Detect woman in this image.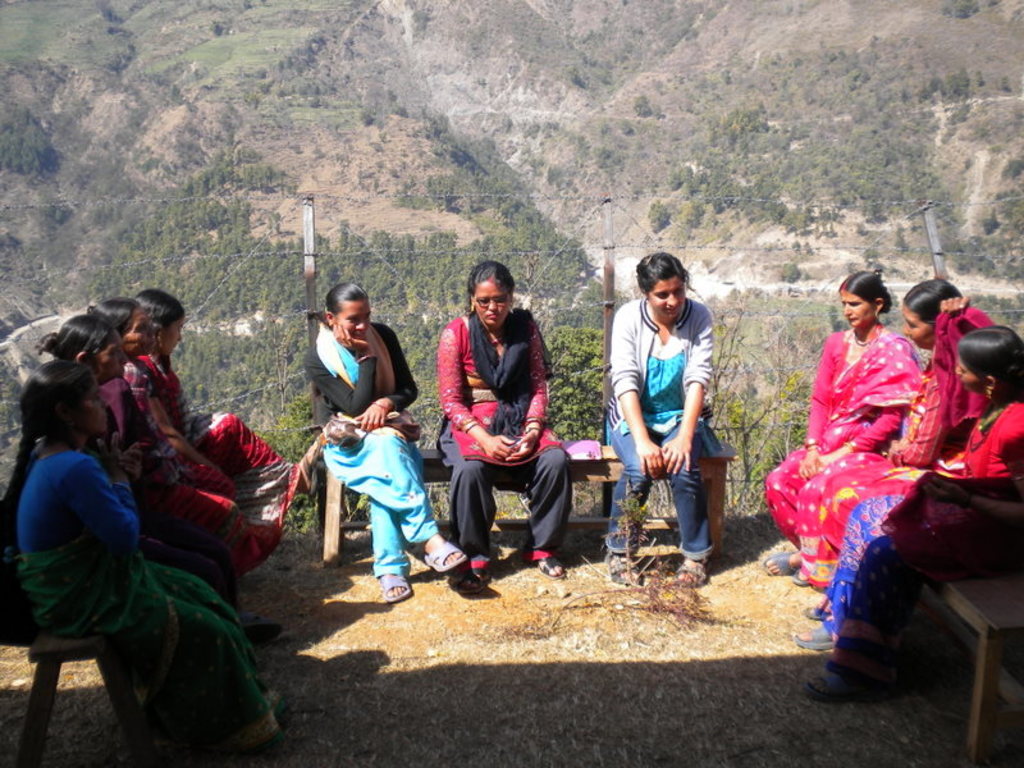
Detection: box(608, 260, 723, 589).
